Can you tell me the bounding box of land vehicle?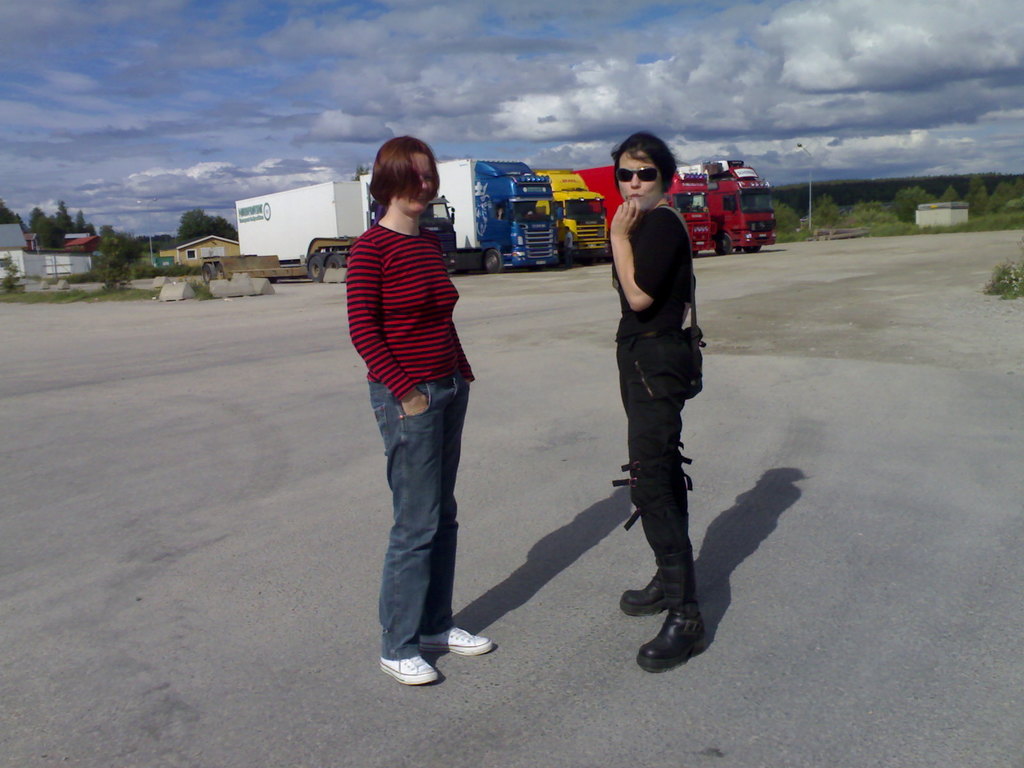
select_region(361, 160, 556, 273).
